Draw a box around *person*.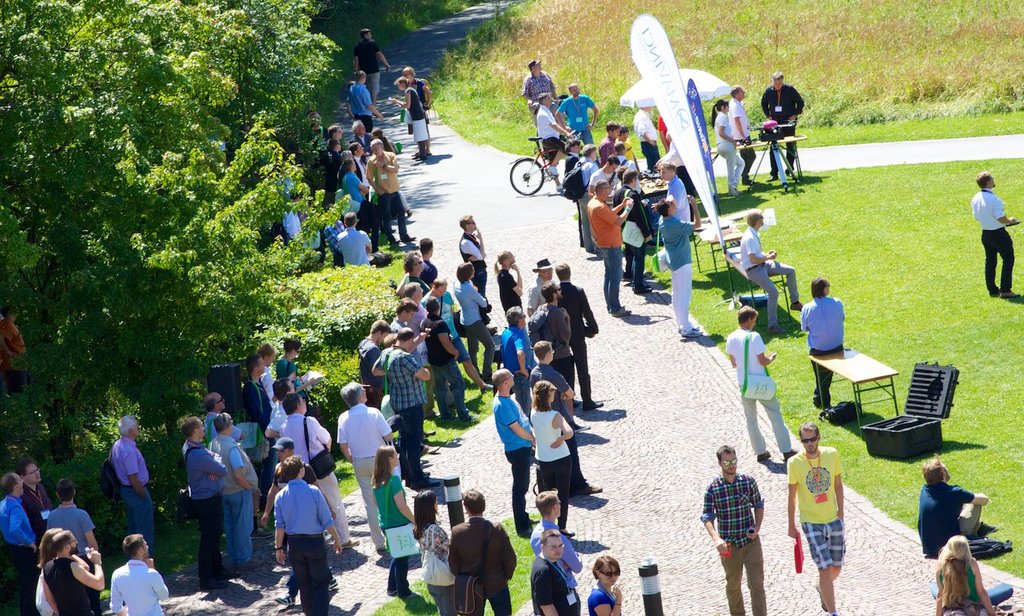
pyautogui.locateOnScreen(287, 392, 364, 544).
